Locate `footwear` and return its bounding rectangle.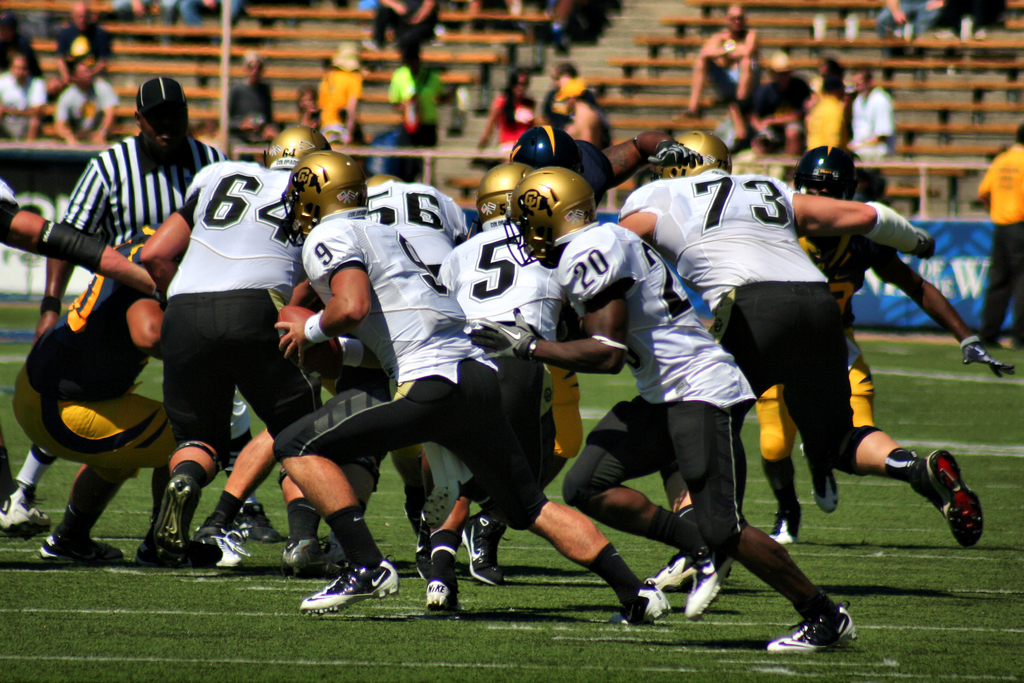
detection(616, 591, 674, 625).
